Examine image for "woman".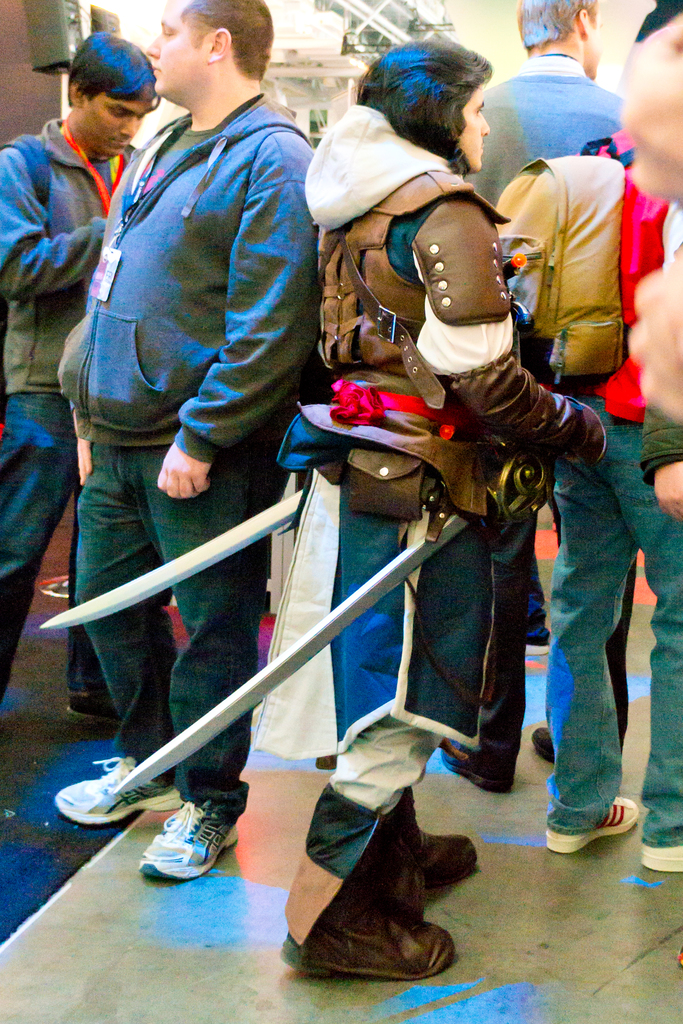
Examination result: left=280, top=35, right=616, bottom=991.
